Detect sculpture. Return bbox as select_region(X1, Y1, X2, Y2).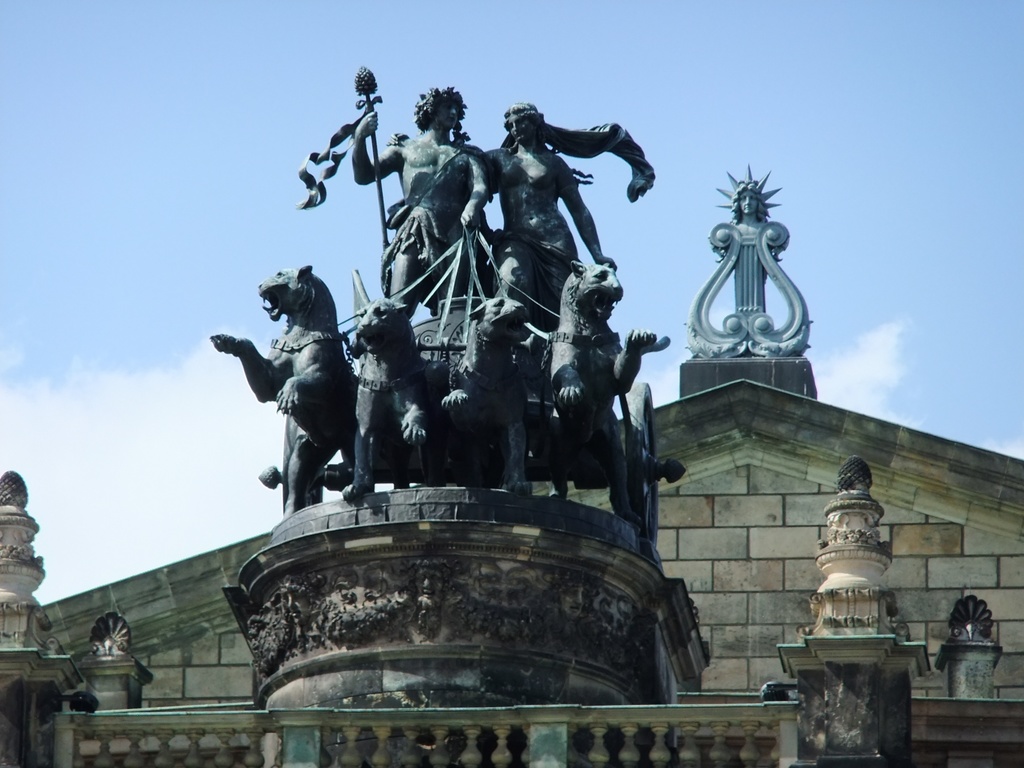
select_region(201, 59, 682, 559).
